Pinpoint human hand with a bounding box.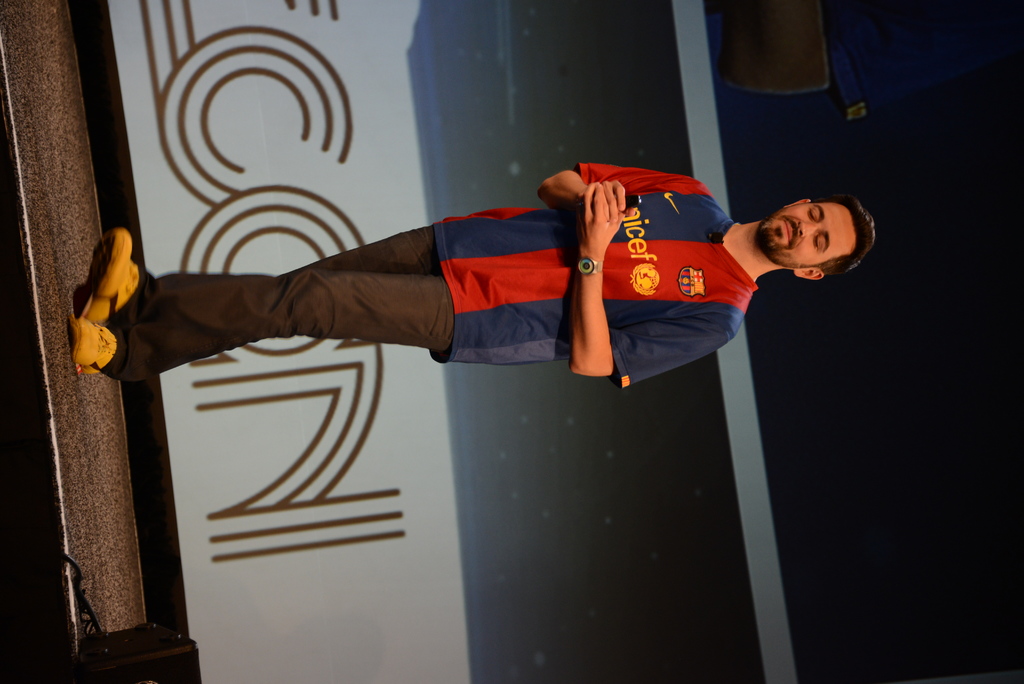
bbox=(574, 179, 629, 245).
